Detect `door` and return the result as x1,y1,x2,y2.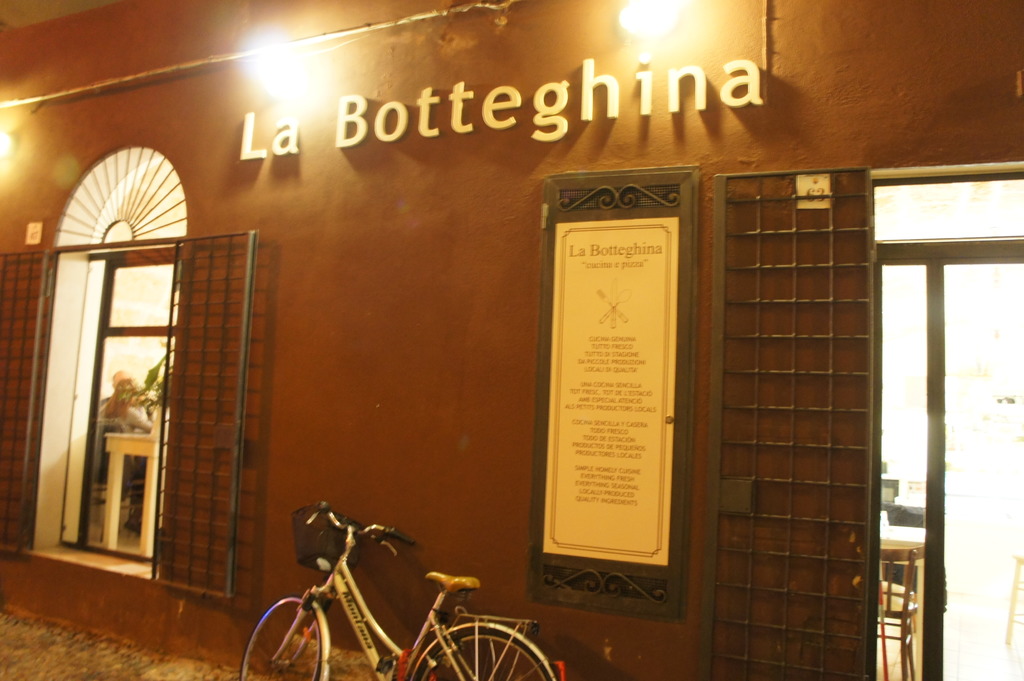
707,163,1023,680.
